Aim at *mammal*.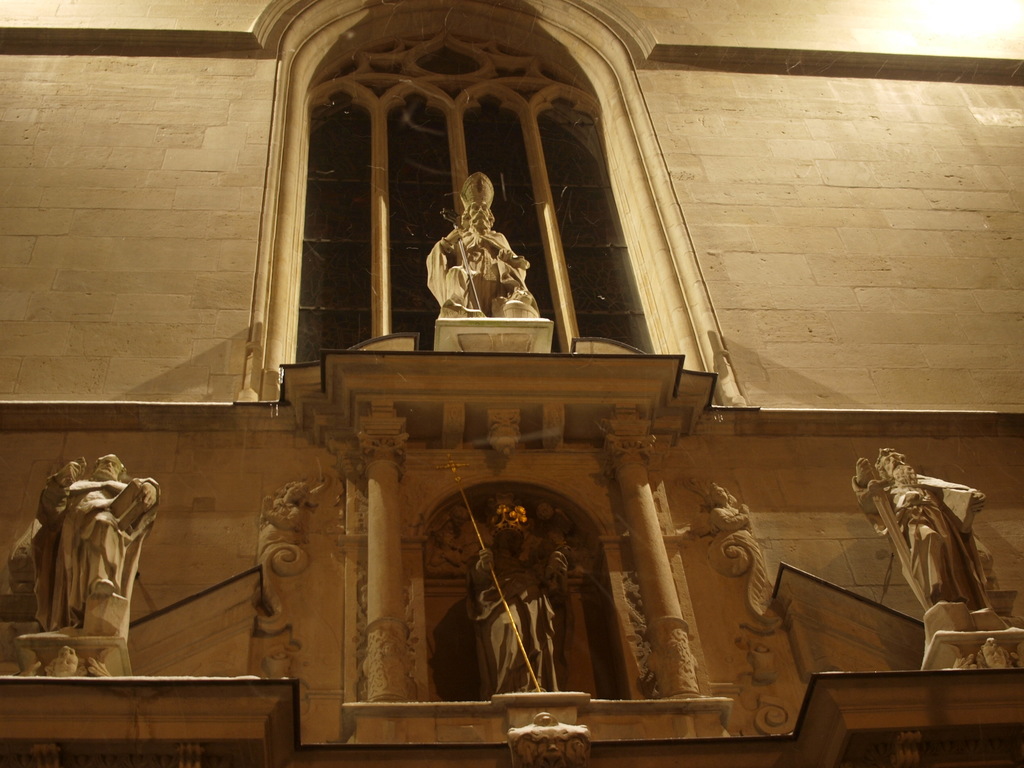
Aimed at x1=262, y1=478, x2=316, y2=529.
